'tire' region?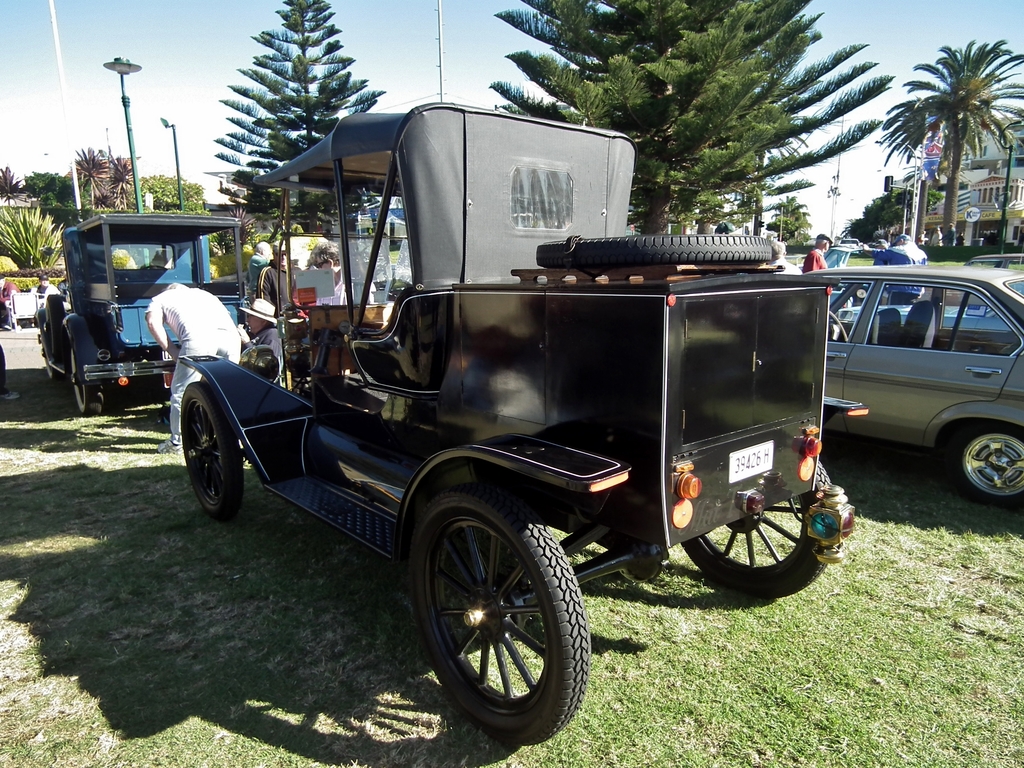
{"left": 71, "top": 348, "right": 103, "bottom": 415}
